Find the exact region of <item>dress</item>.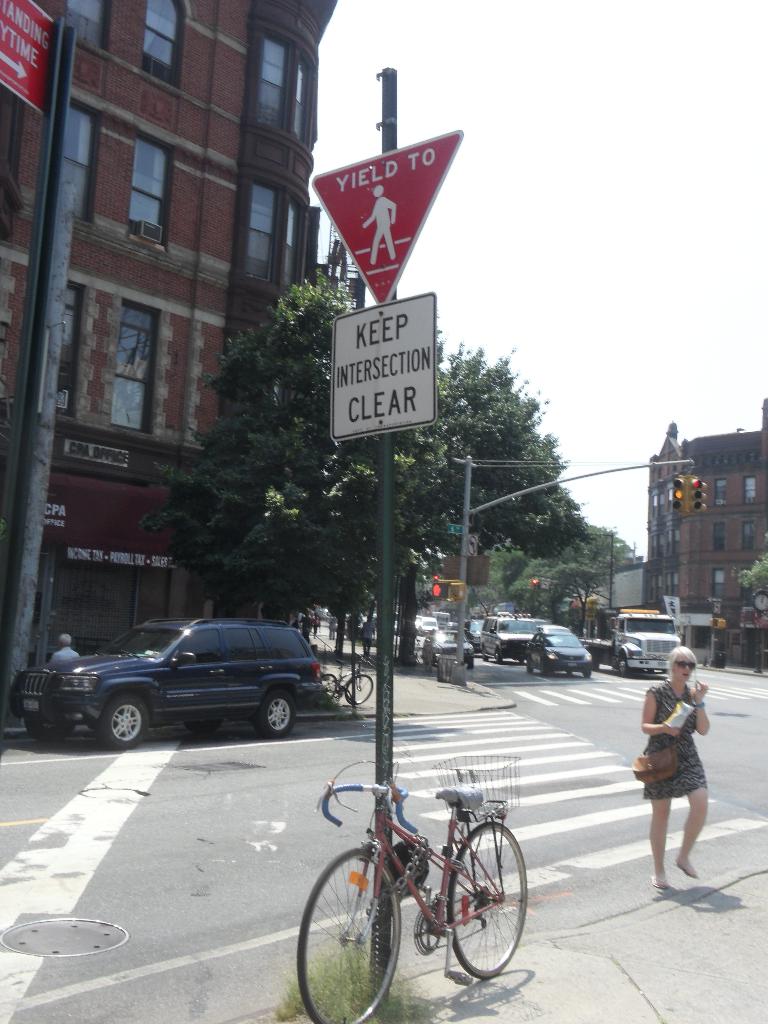
Exact region: detection(632, 666, 729, 819).
